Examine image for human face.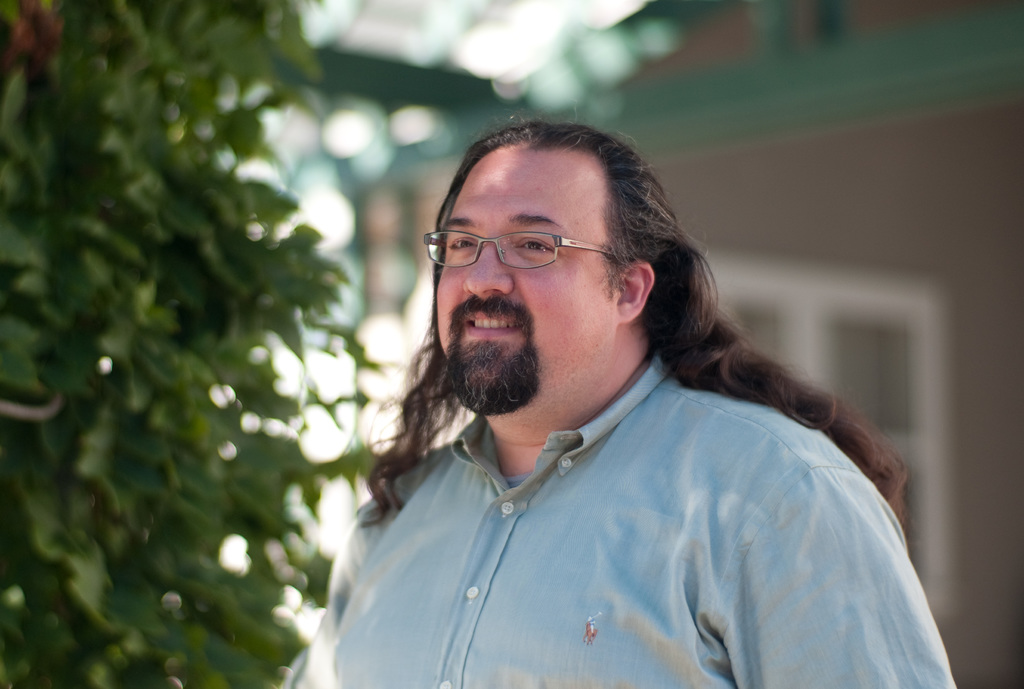
Examination result: 434:143:614:401.
